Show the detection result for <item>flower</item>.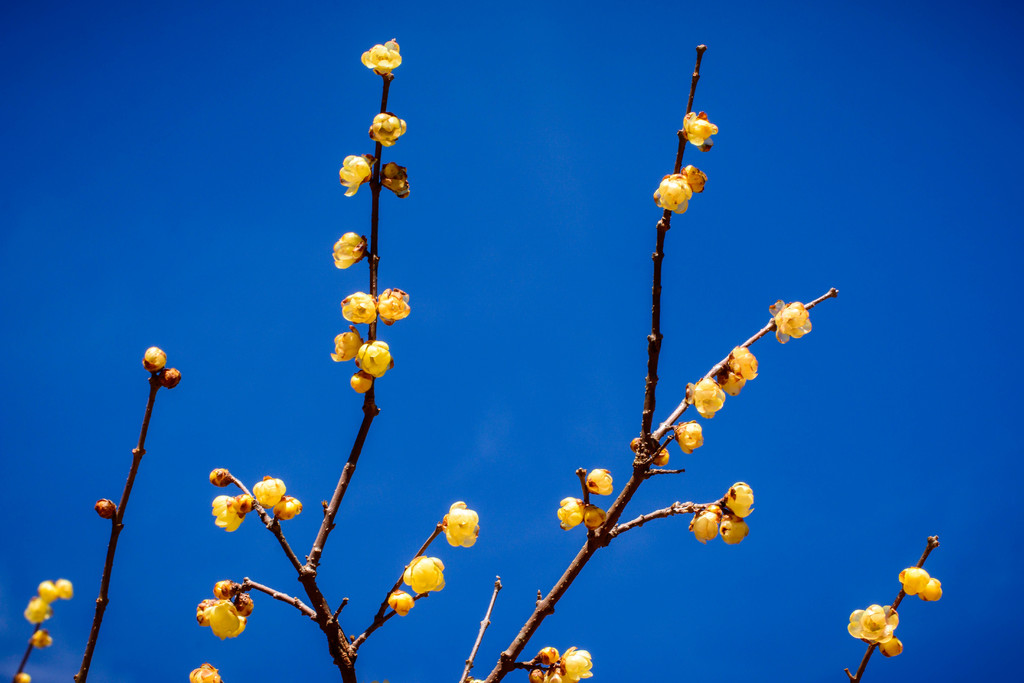
region(24, 596, 52, 626).
